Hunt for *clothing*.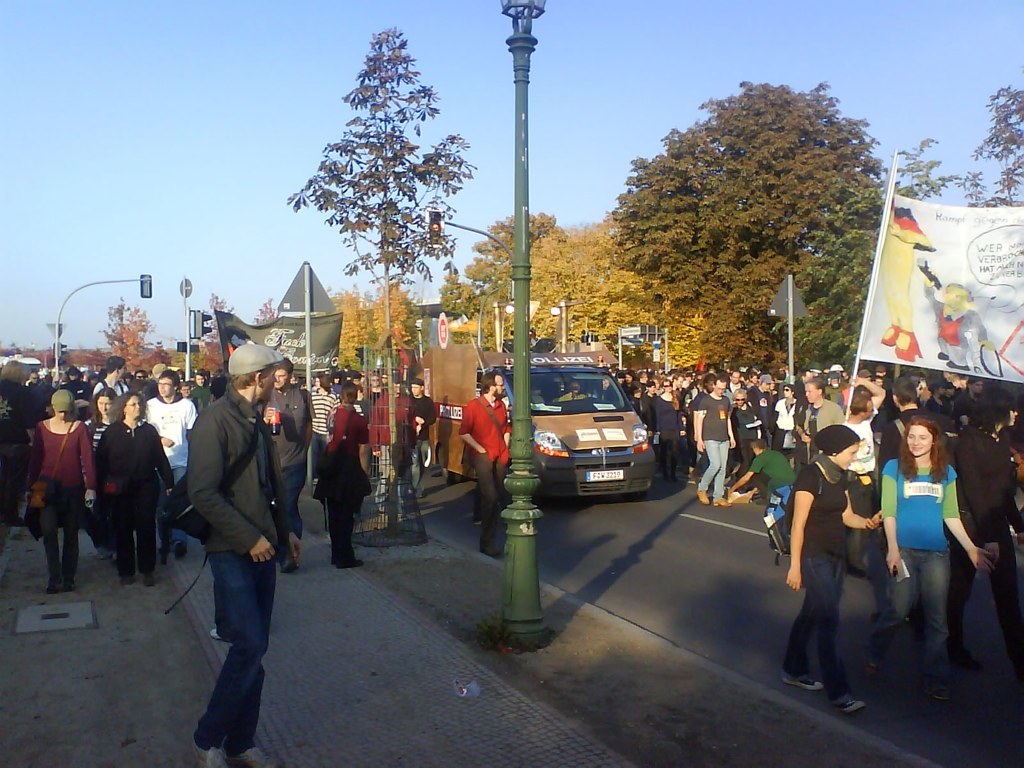
Hunted down at <bbox>695, 386, 737, 494</bbox>.
